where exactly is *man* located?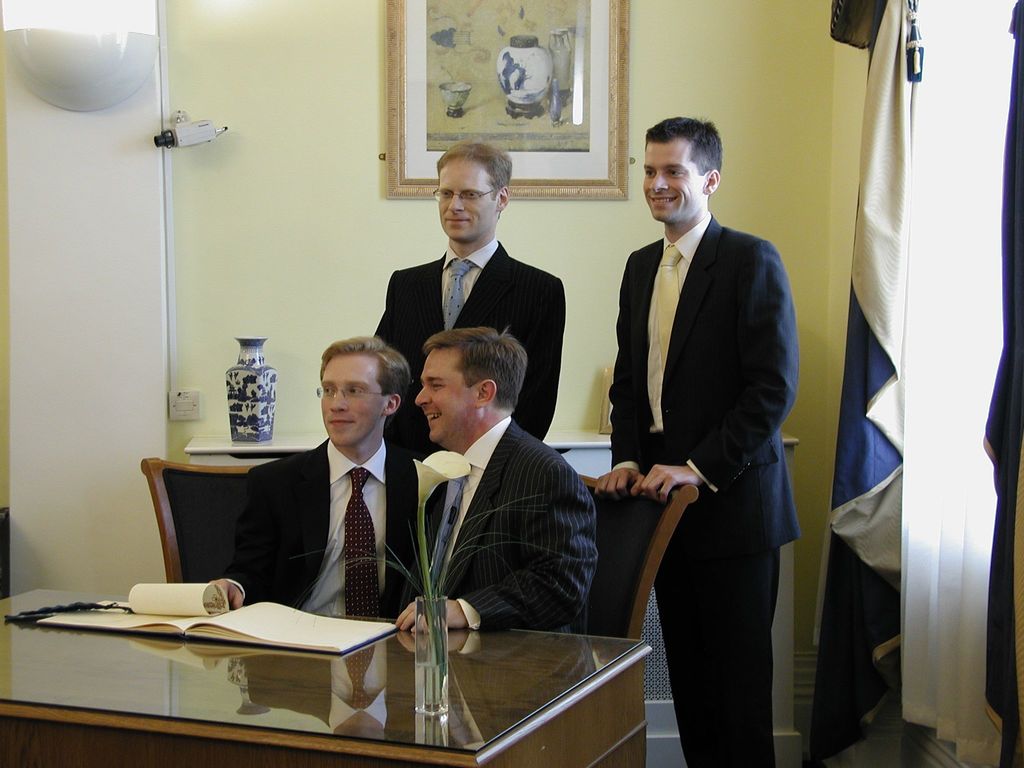
Its bounding box is 204/335/446/624.
